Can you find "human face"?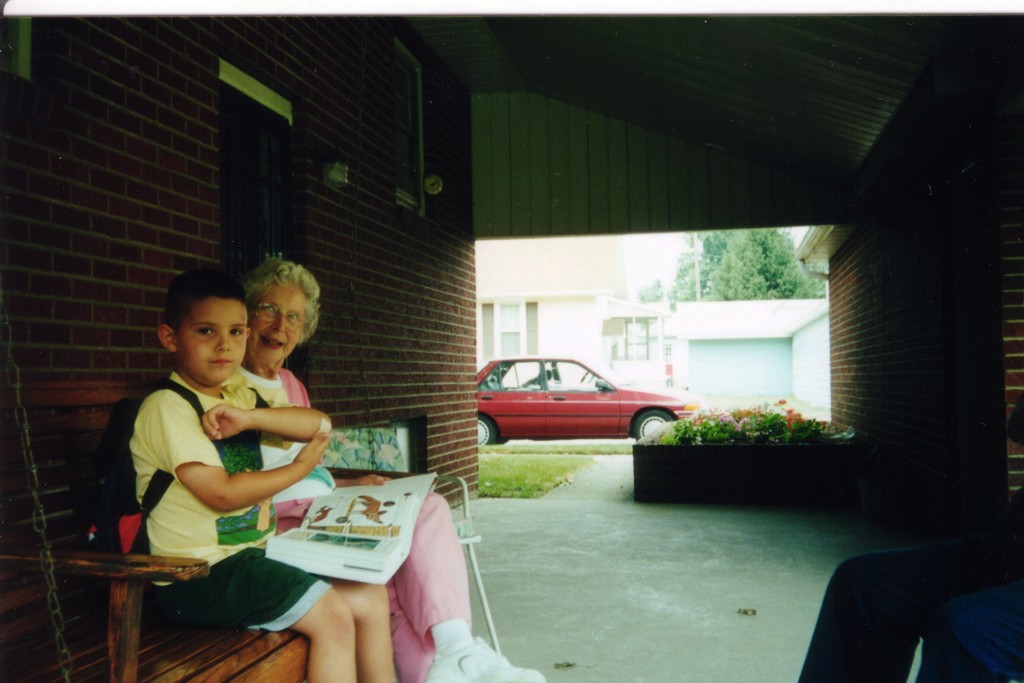
Yes, bounding box: l=175, t=293, r=246, b=385.
